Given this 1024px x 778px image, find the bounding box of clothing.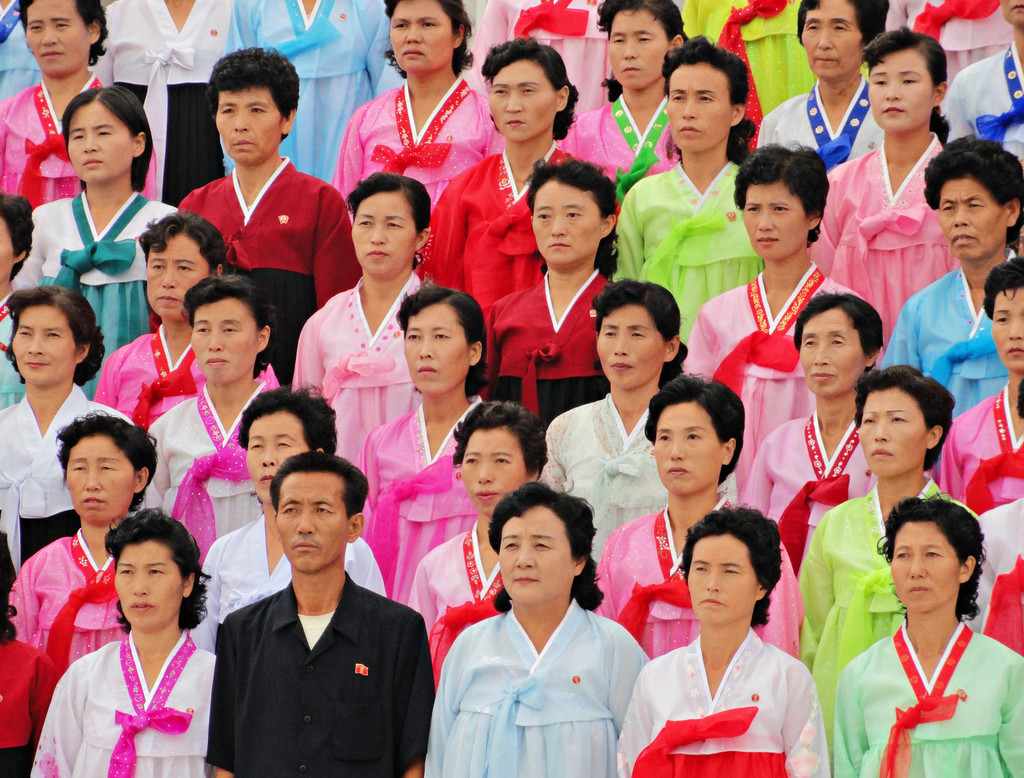
x1=749 y1=416 x2=882 y2=527.
